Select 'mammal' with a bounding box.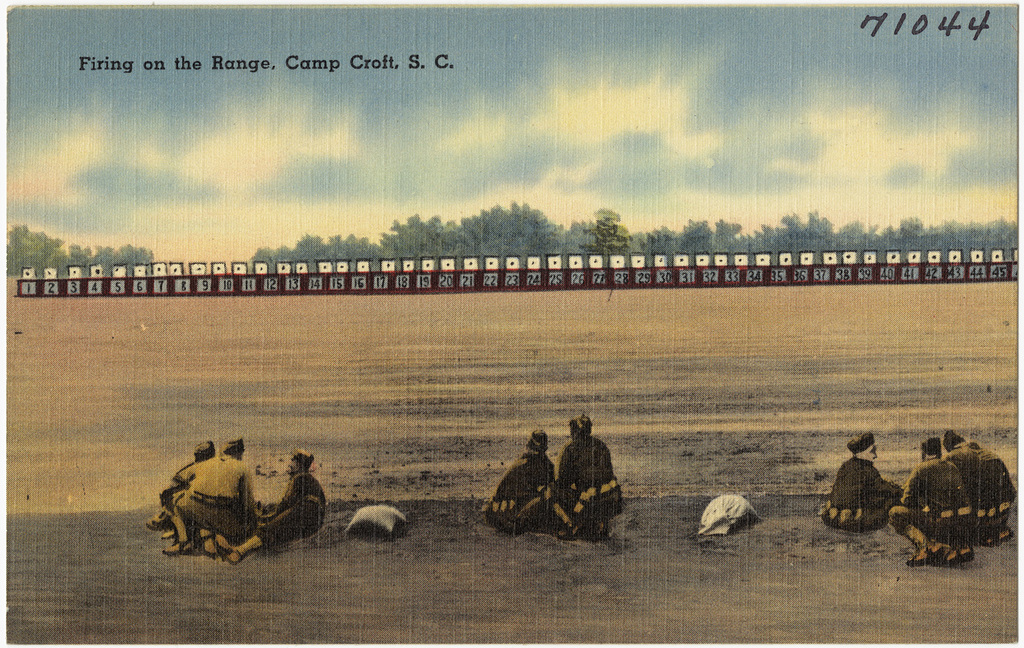
{"left": 887, "top": 440, "right": 984, "bottom": 563}.
